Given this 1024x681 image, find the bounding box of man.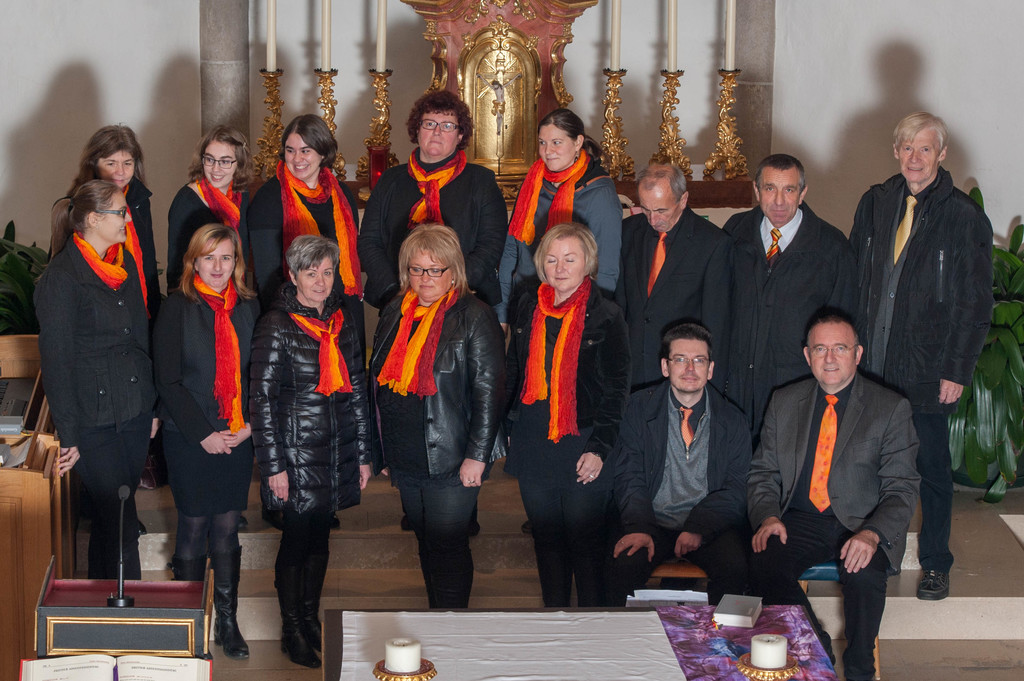
(596,304,773,582).
